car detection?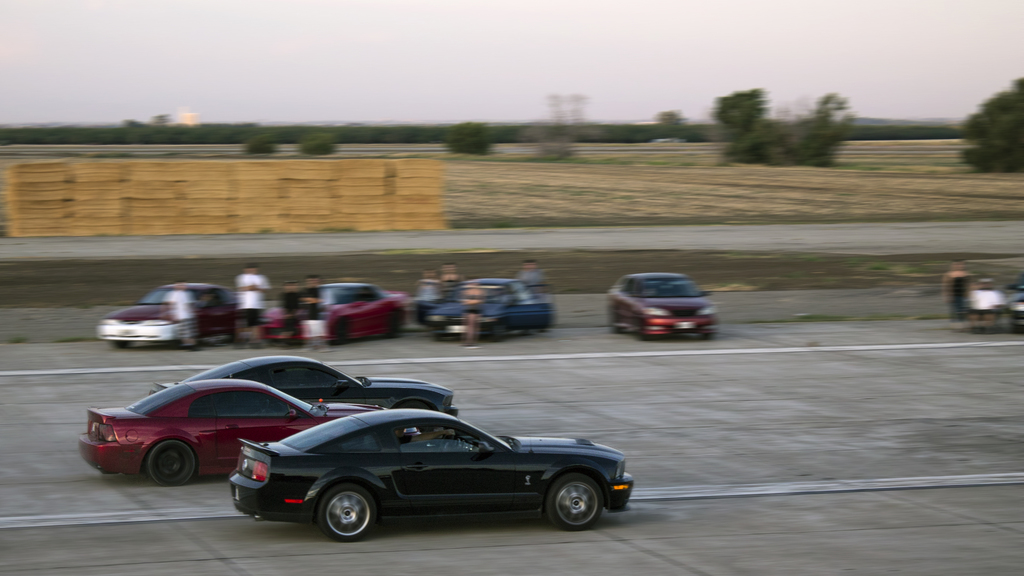
174:351:442:399
